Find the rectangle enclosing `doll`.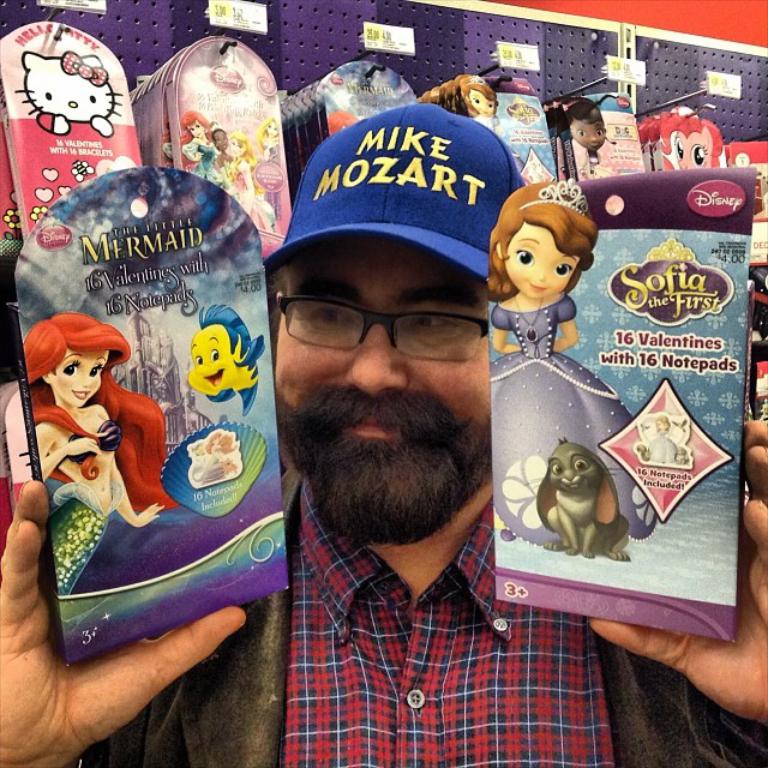
[x1=428, y1=72, x2=504, y2=133].
